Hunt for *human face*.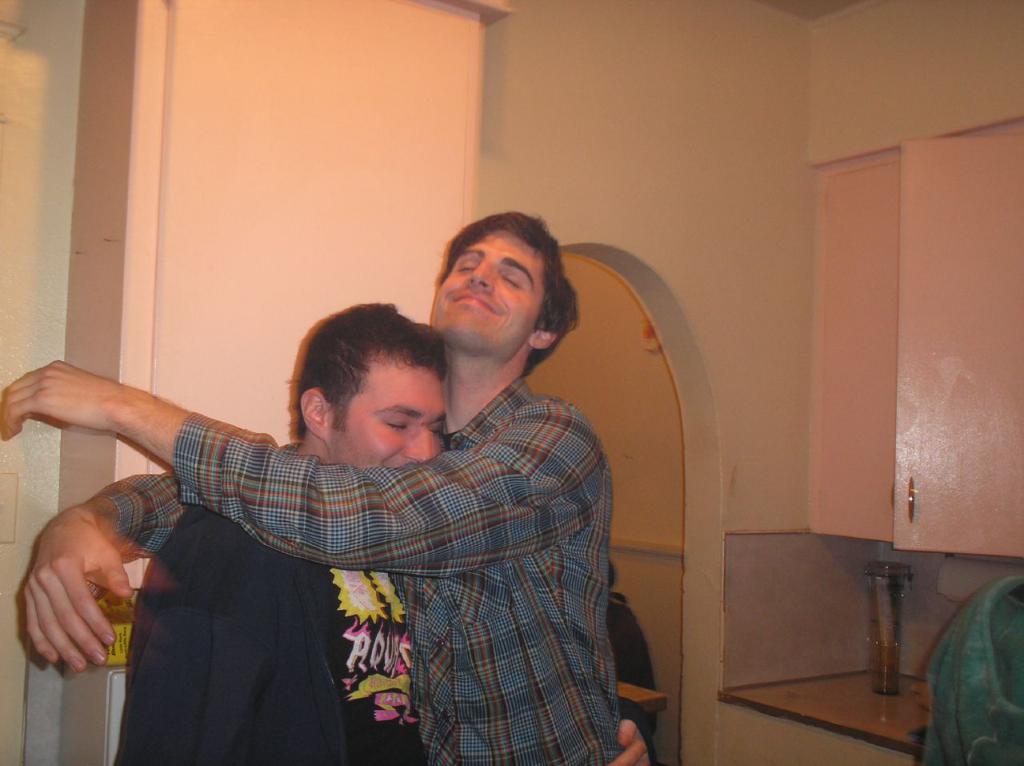
Hunted down at BBox(326, 355, 450, 473).
